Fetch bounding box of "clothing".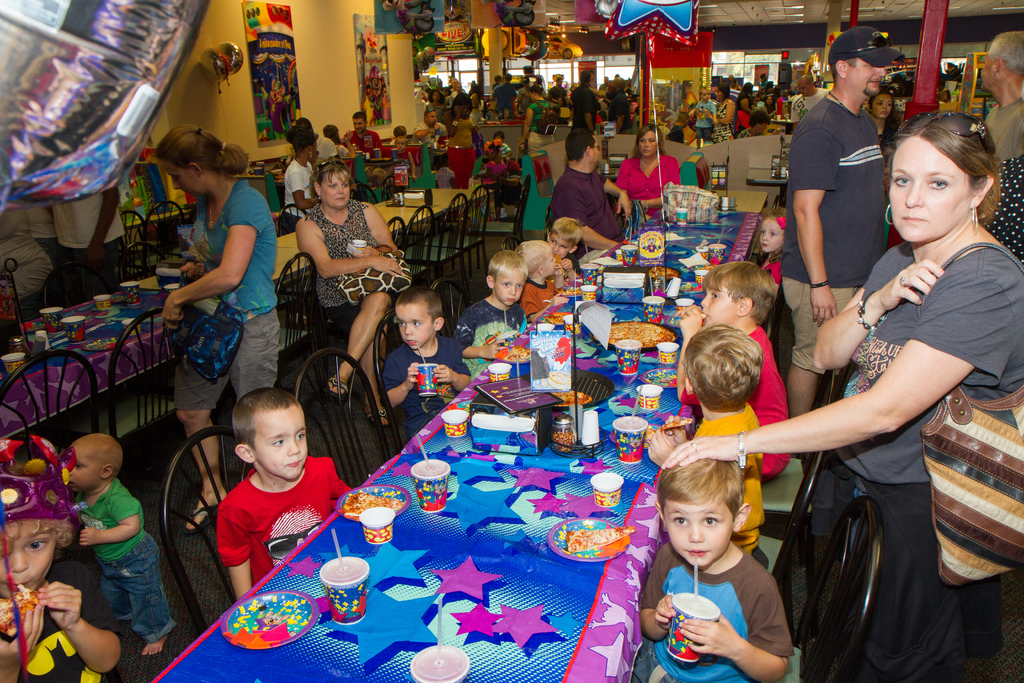
Bbox: locate(612, 145, 684, 205).
